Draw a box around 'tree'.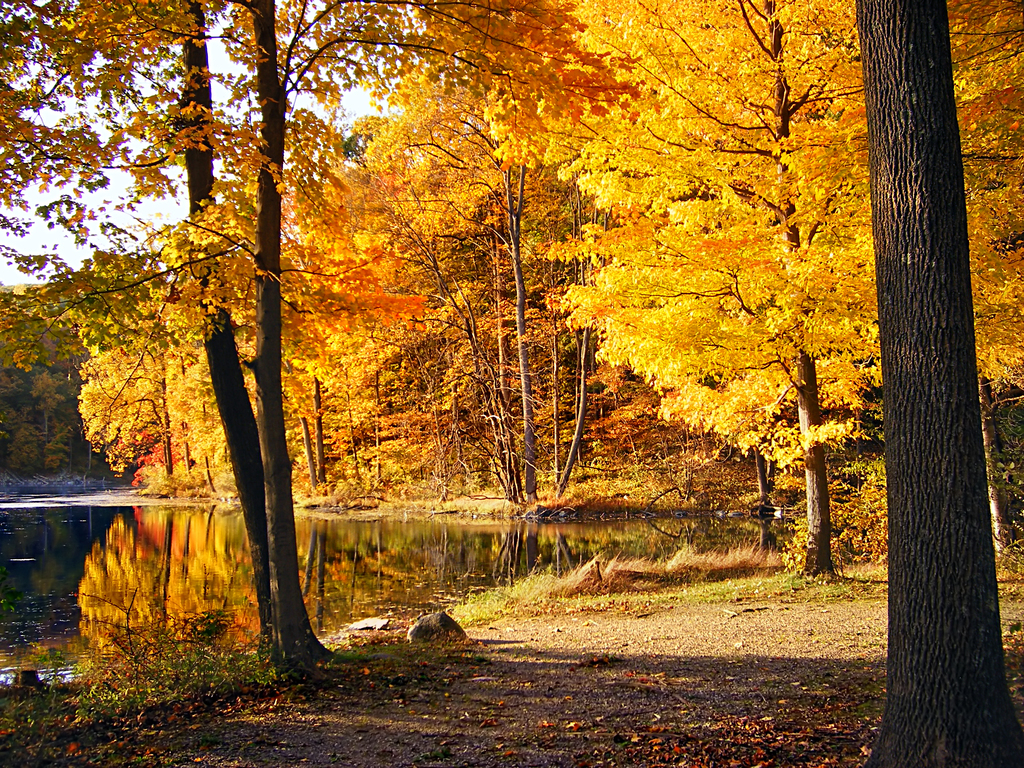
bbox=(545, 92, 911, 579).
